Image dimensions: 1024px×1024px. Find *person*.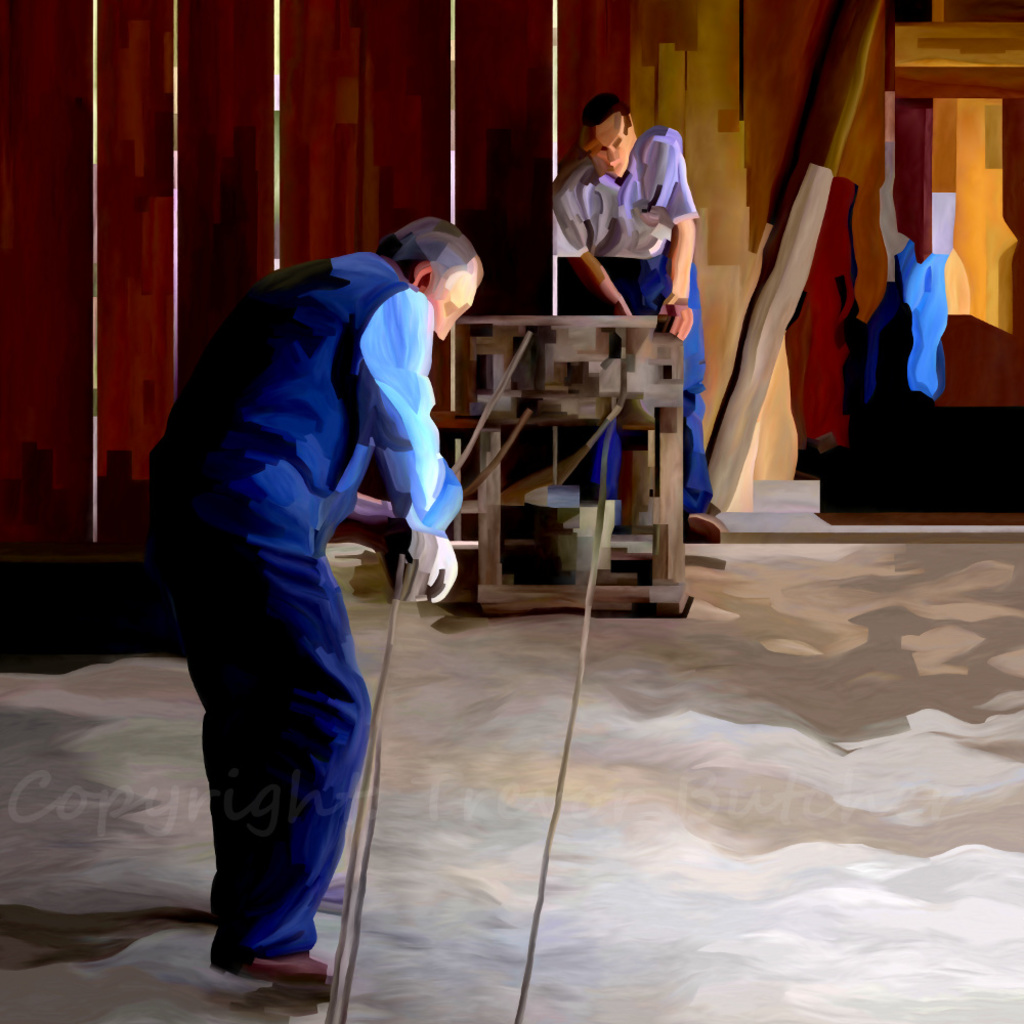
x1=160, y1=197, x2=484, y2=987.
